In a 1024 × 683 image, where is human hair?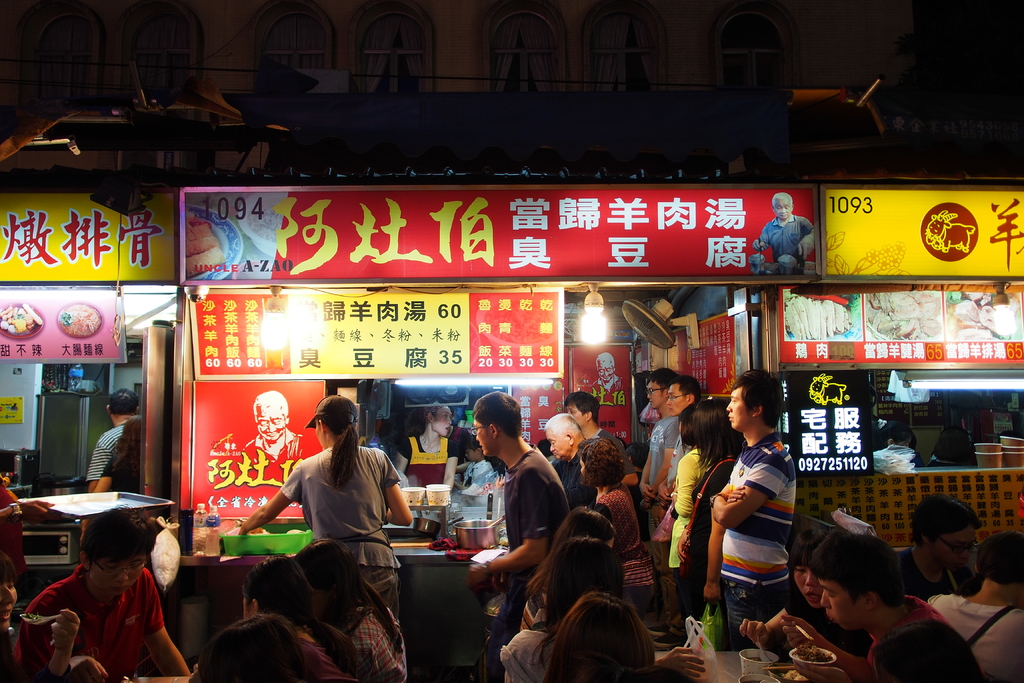
l=902, t=491, r=977, b=545.
